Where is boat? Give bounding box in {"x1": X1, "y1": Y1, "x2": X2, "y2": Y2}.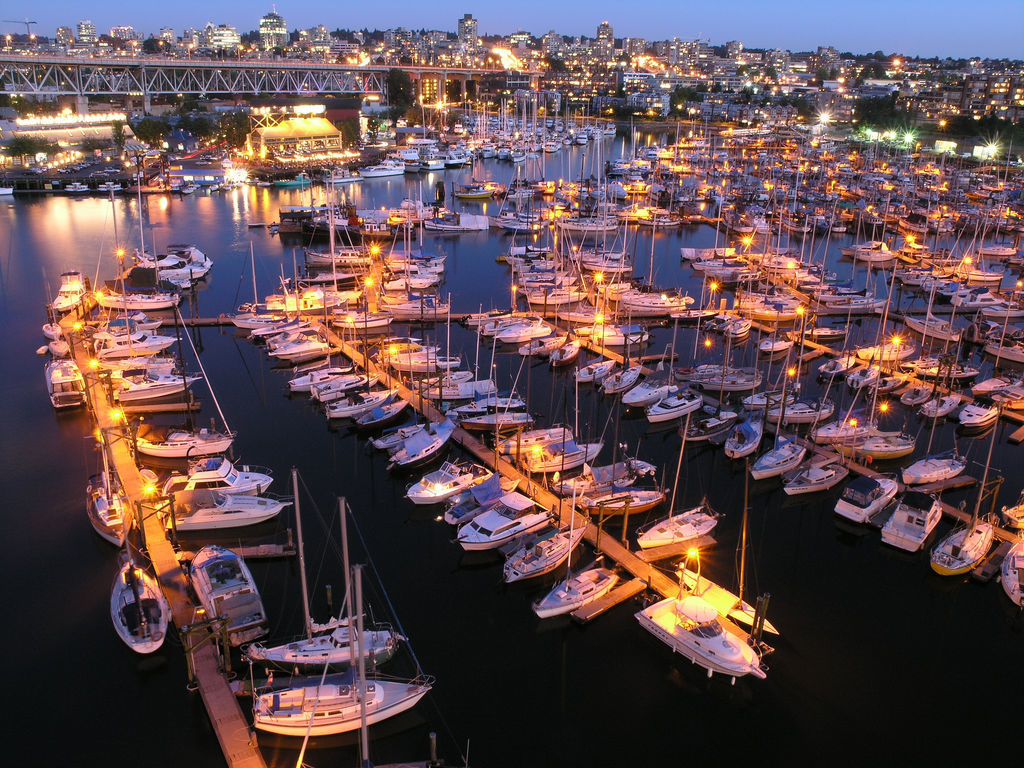
{"x1": 553, "y1": 384, "x2": 658, "y2": 501}.
